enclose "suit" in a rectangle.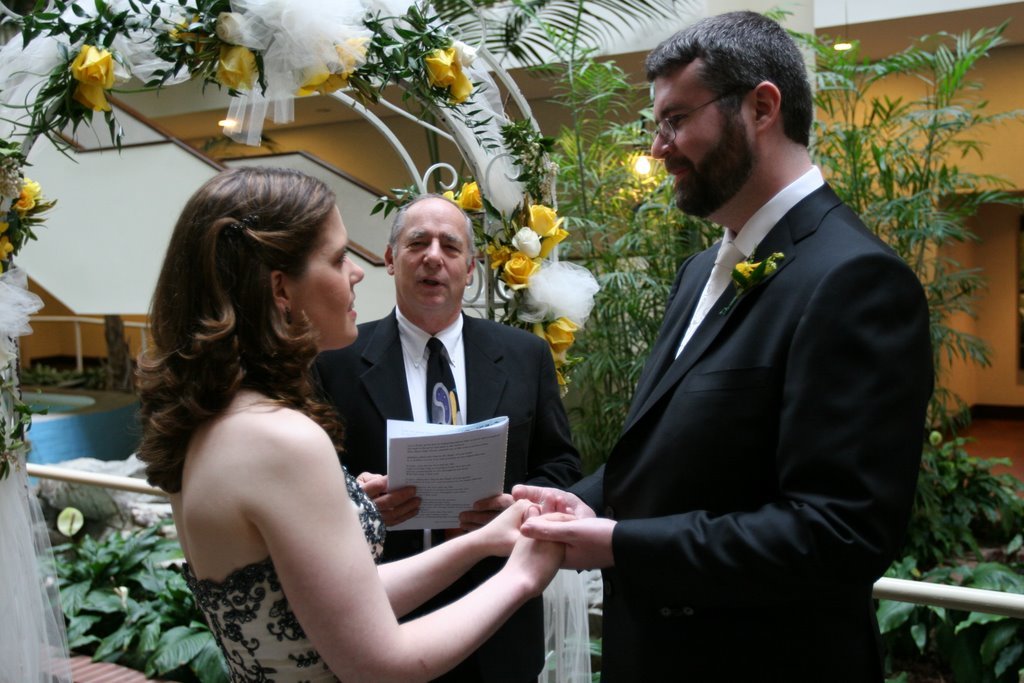
x1=302, y1=300, x2=580, y2=682.
